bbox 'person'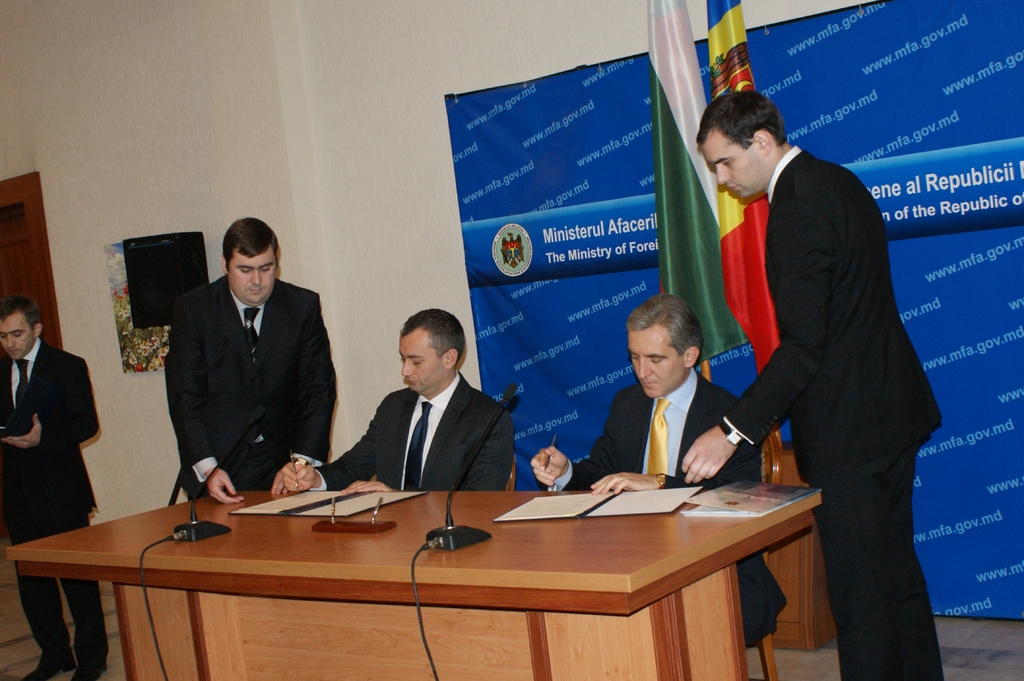
279,307,518,493
